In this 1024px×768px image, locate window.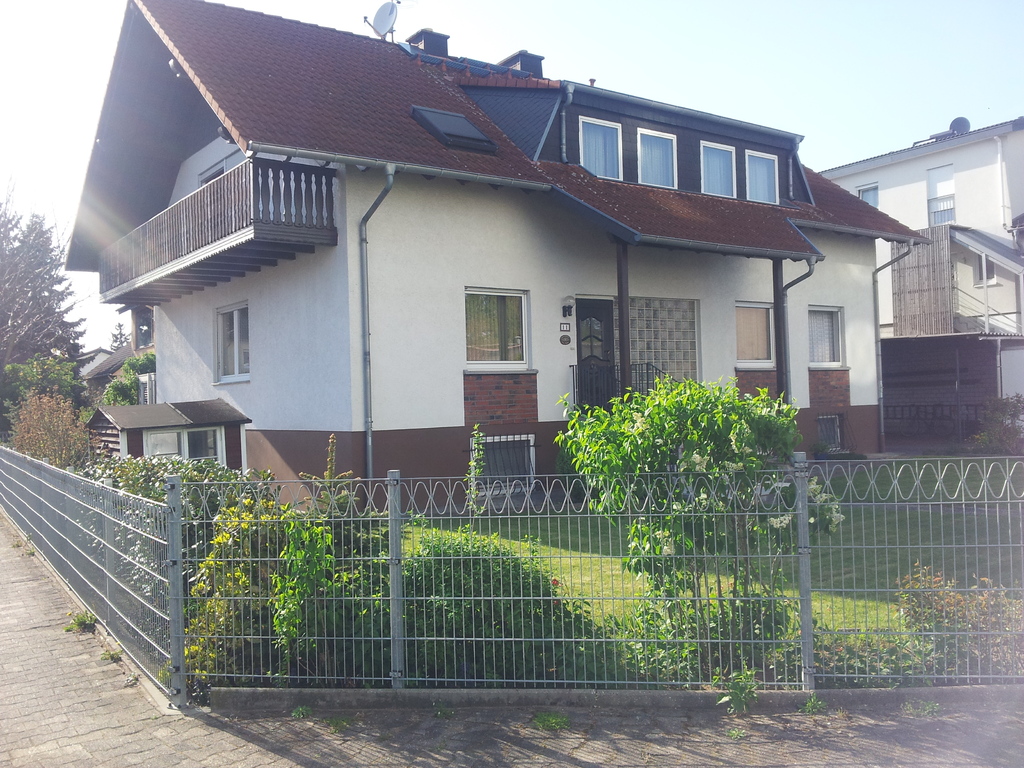
Bounding box: [left=217, top=303, right=248, bottom=380].
